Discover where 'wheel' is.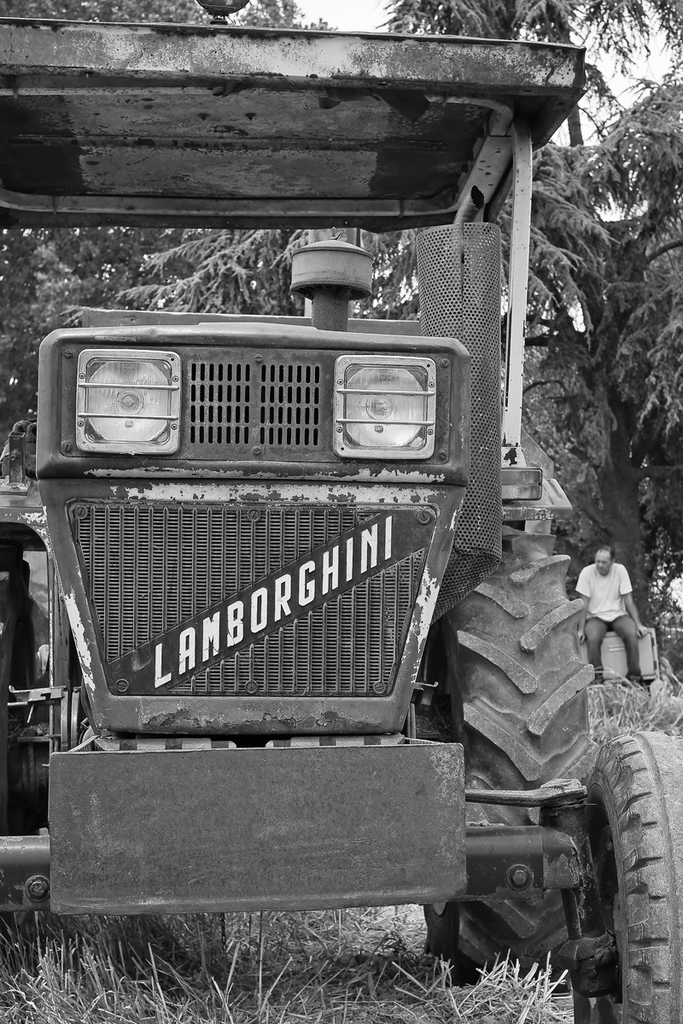
Discovered at Rect(1, 547, 38, 960).
